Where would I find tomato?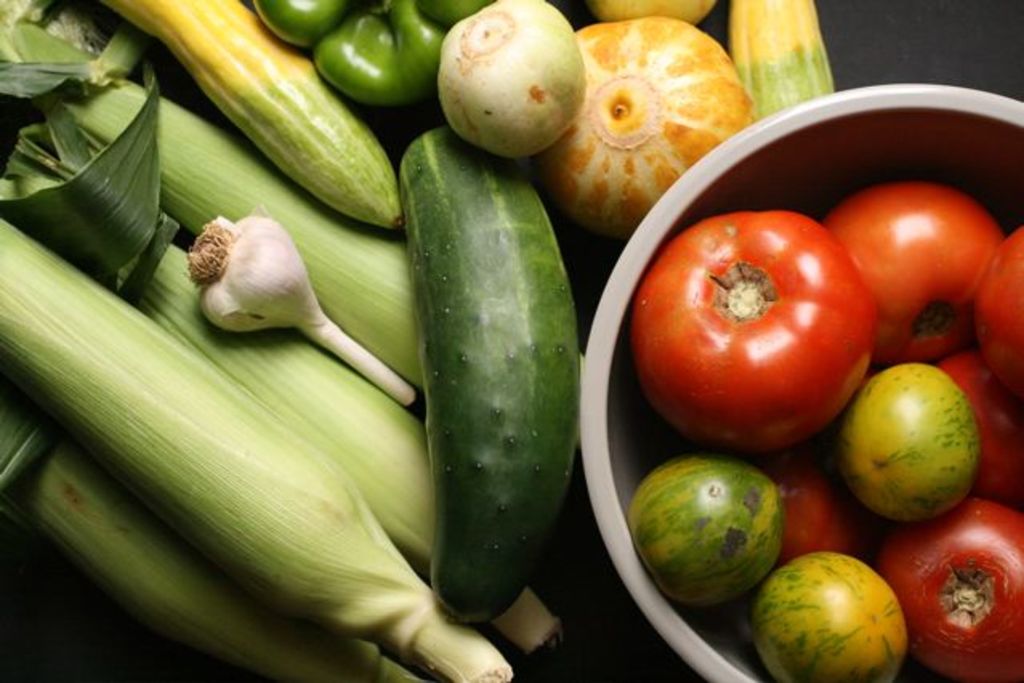
At 942, 351, 1022, 499.
